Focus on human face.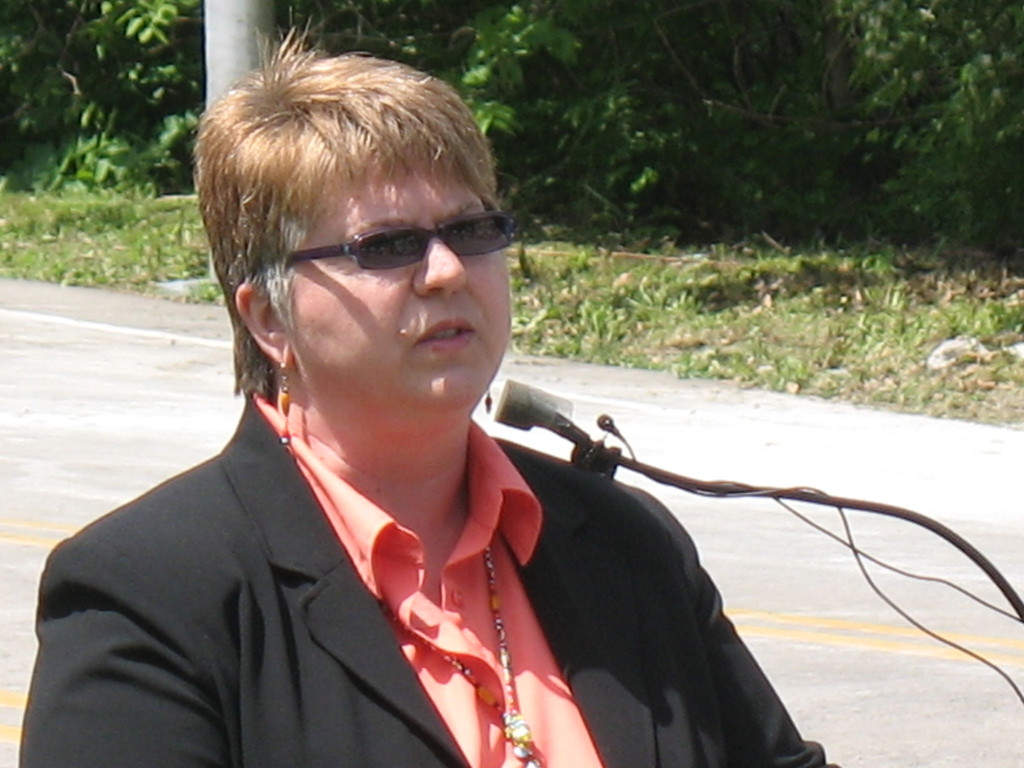
Focused at 275,118,511,412.
